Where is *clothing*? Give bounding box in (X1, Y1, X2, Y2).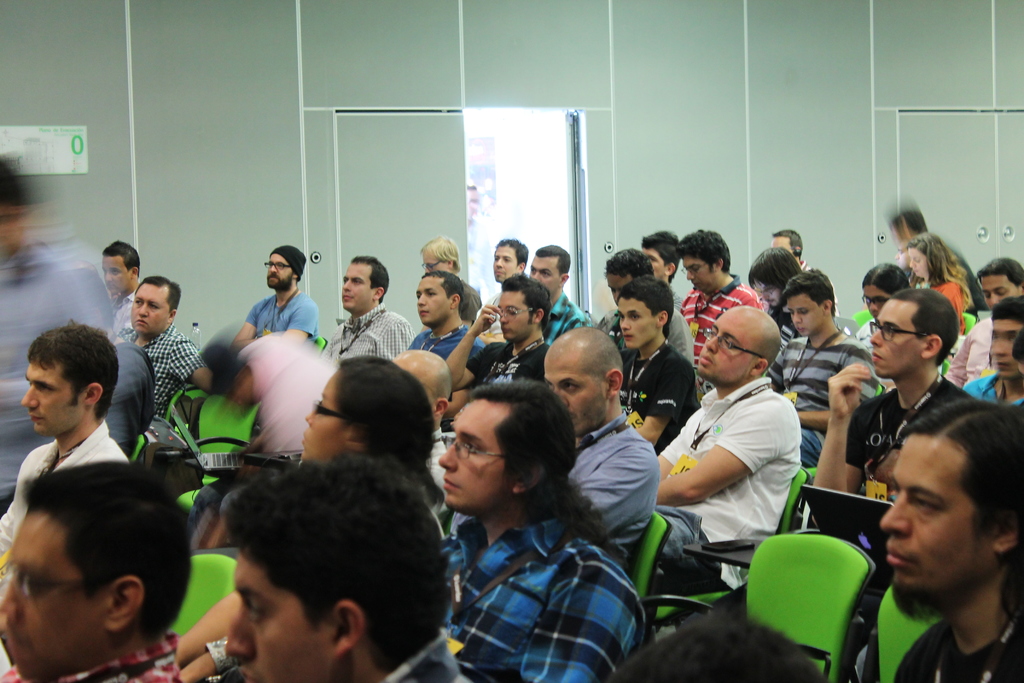
(964, 372, 1023, 418).
